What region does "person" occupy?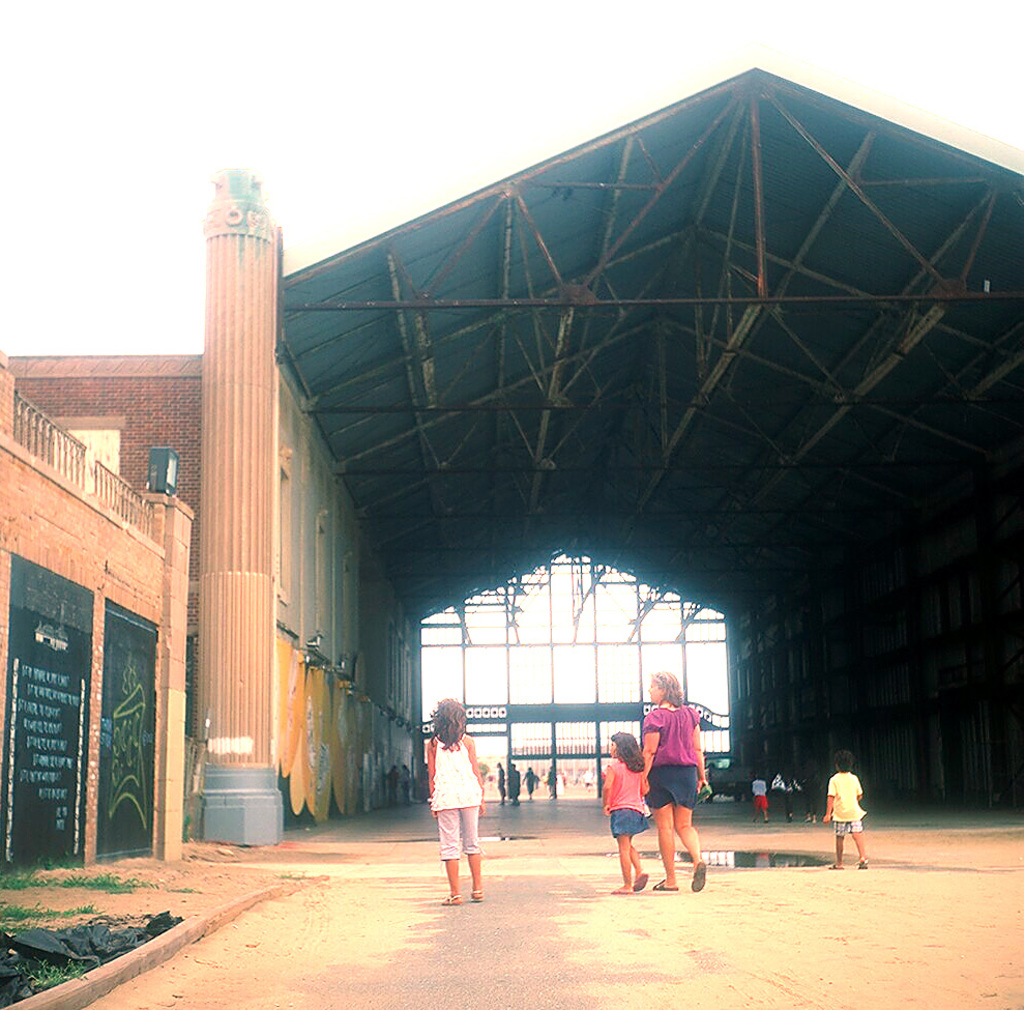
l=633, t=664, r=711, b=900.
